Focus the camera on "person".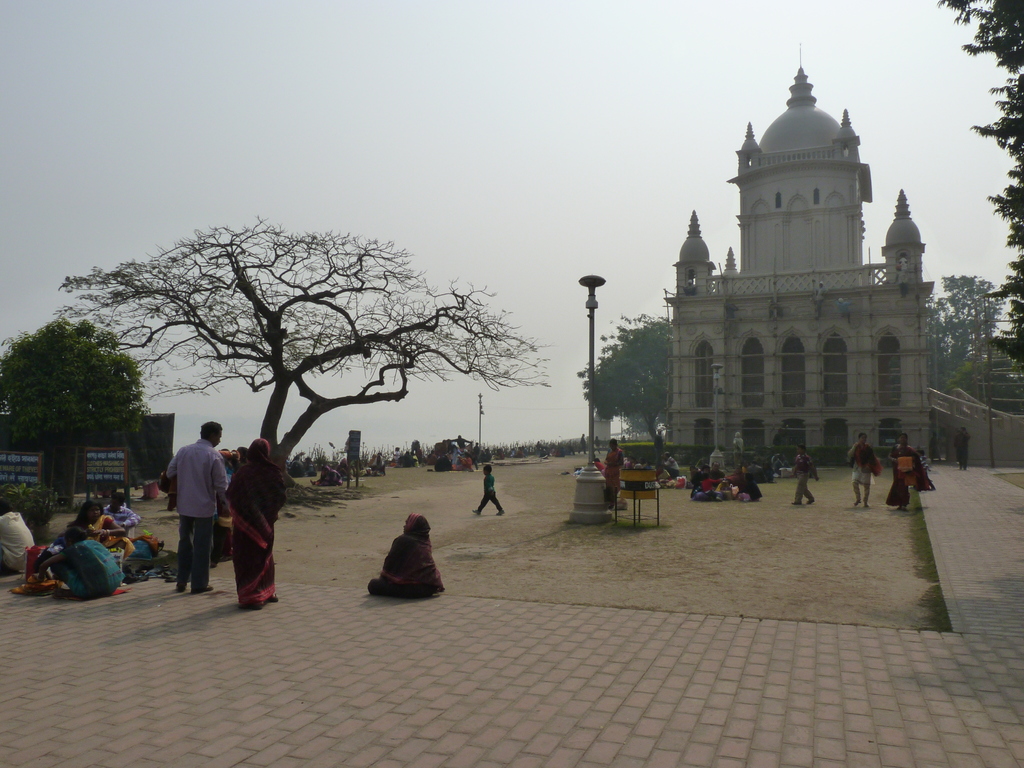
Focus region: x1=228, y1=440, x2=282, y2=610.
